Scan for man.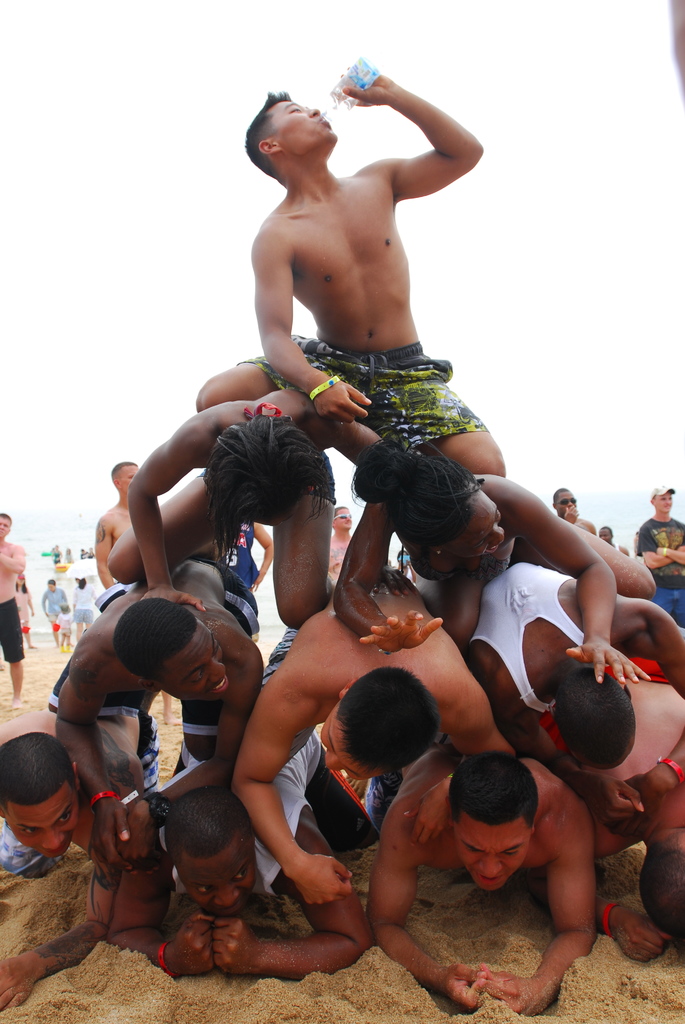
Scan result: rect(45, 580, 67, 648).
